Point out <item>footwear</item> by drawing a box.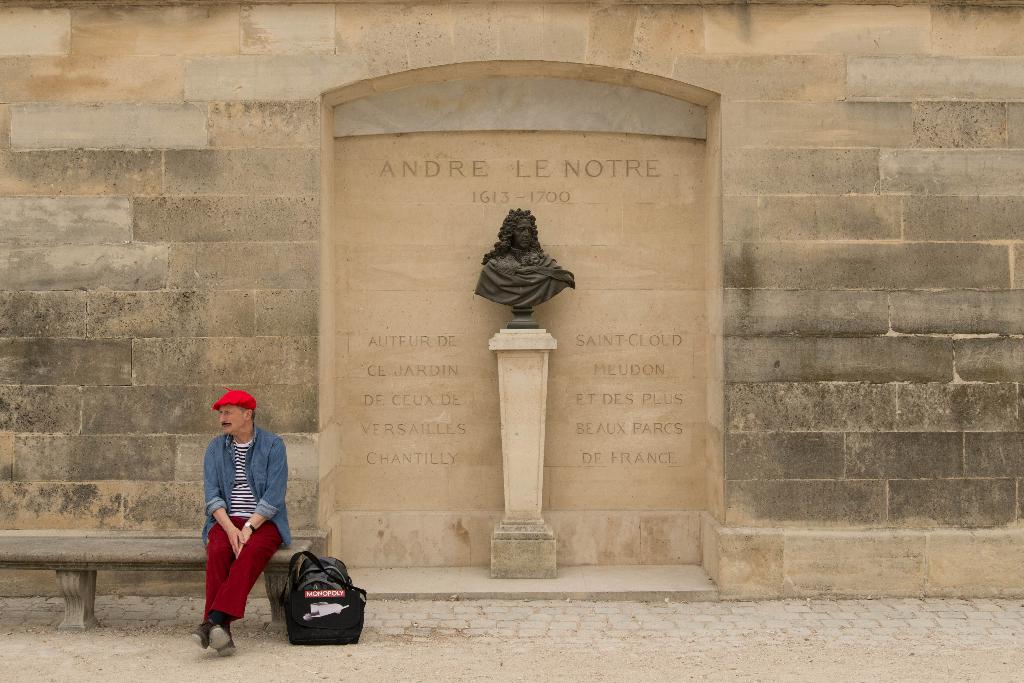
locate(189, 623, 211, 650).
